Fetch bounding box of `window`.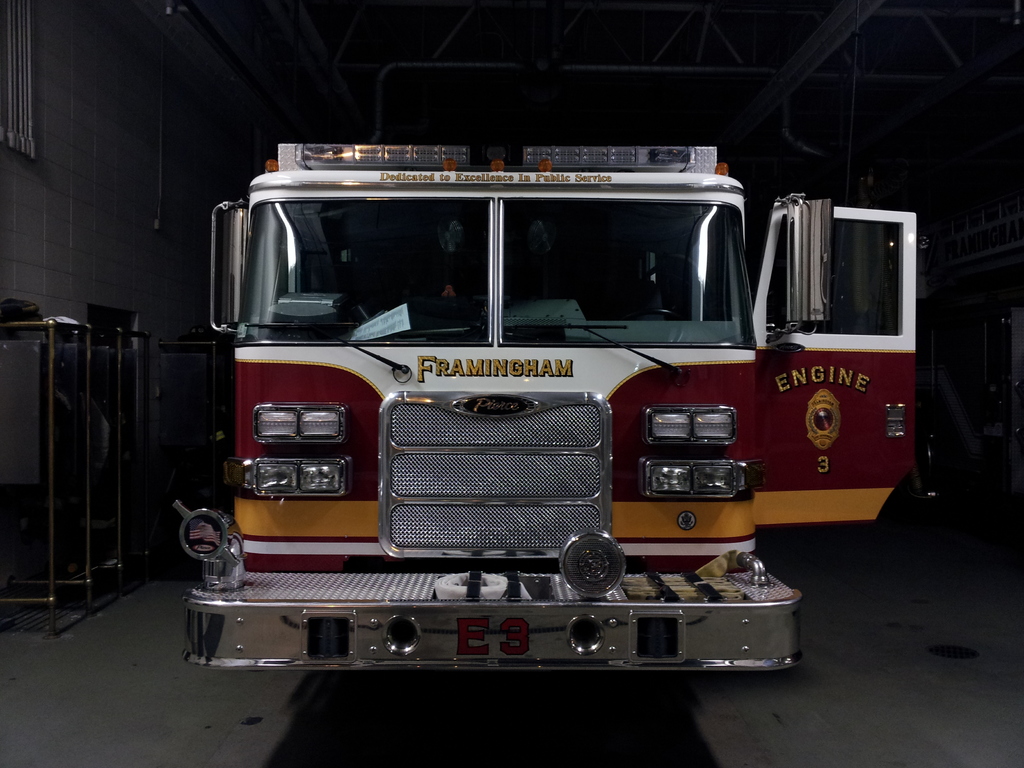
Bbox: (505, 195, 758, 341).
